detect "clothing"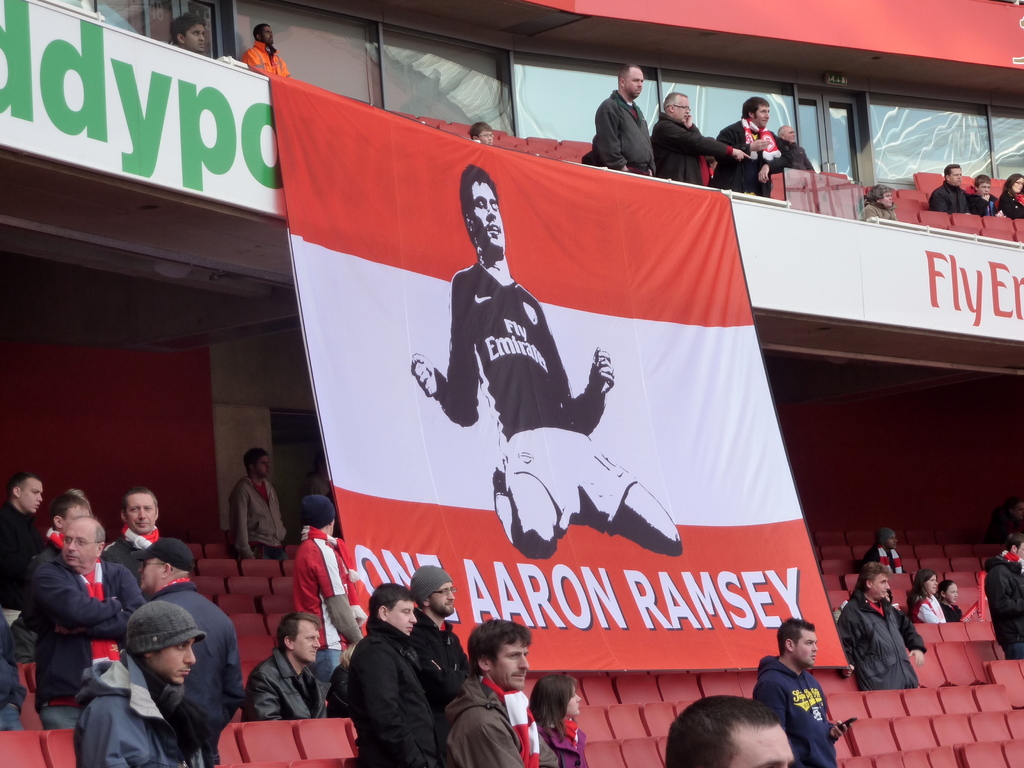
116/524/173/609
